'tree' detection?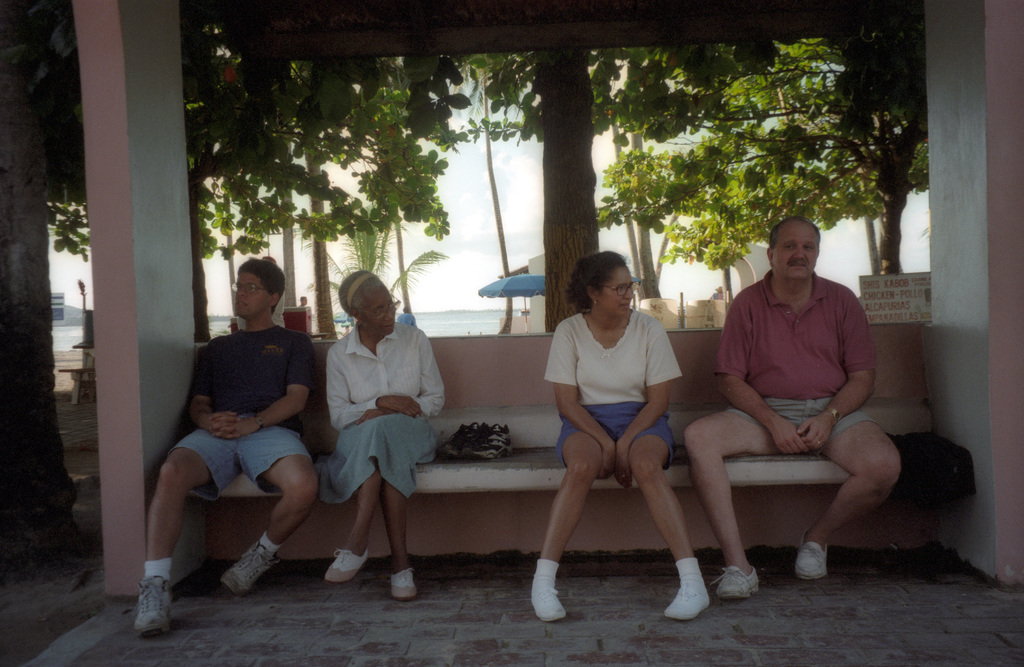
locate(3, 48, 490, 559)
